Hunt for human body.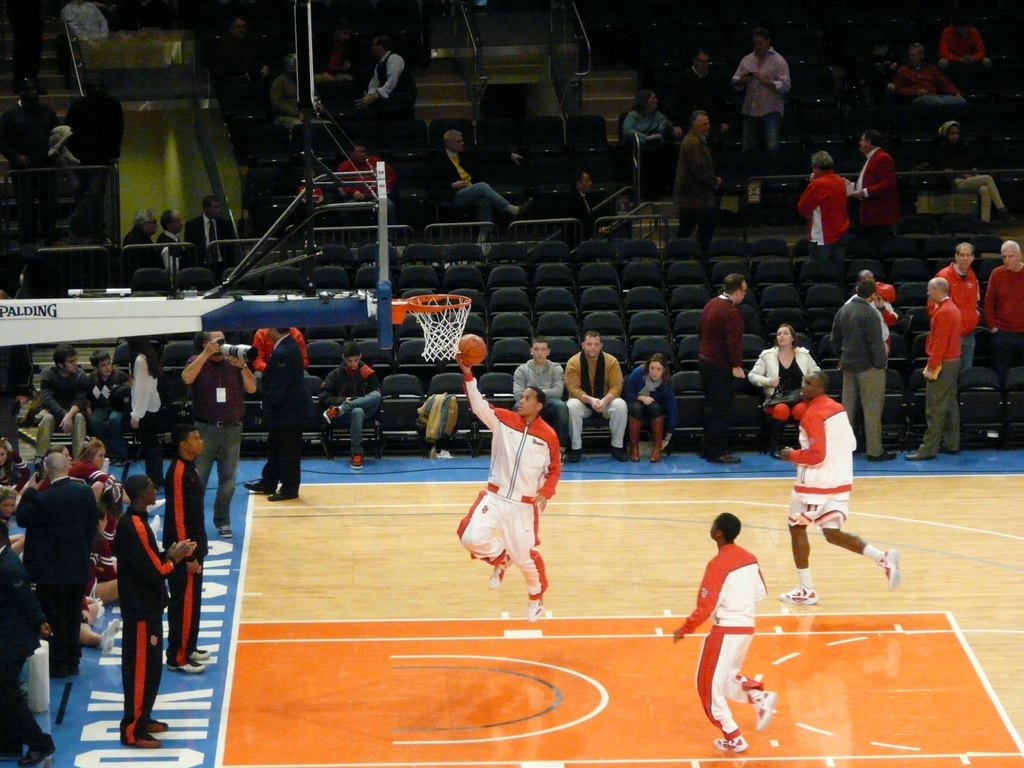
Hunted down at (244,326,303,500).
